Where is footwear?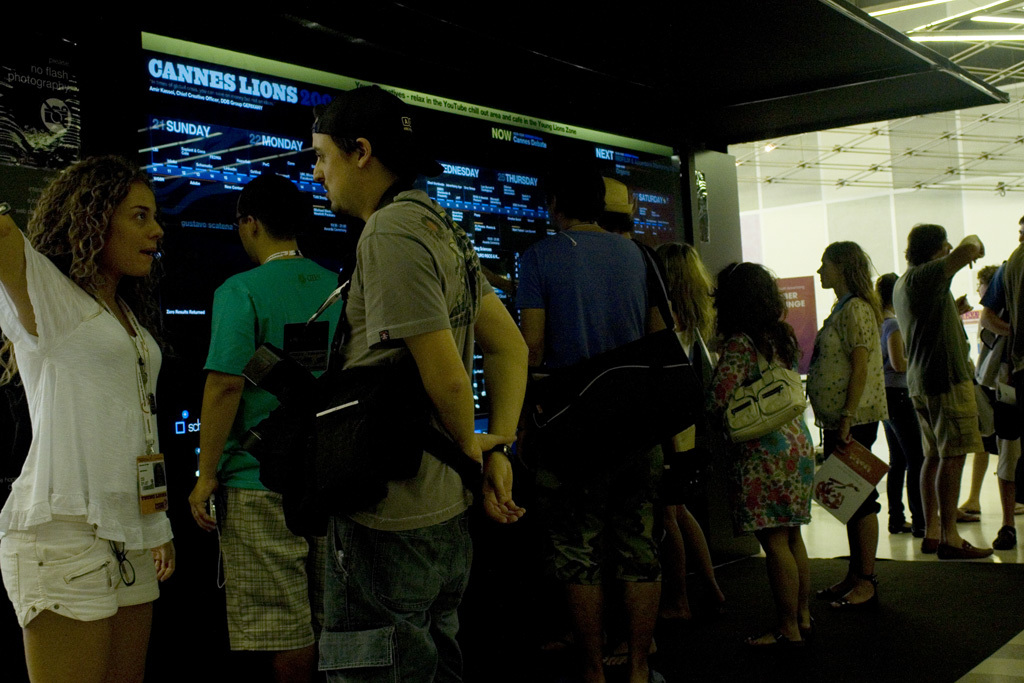
{"left": 887, "top": 517, "right": 915, "bottom": 538}.
